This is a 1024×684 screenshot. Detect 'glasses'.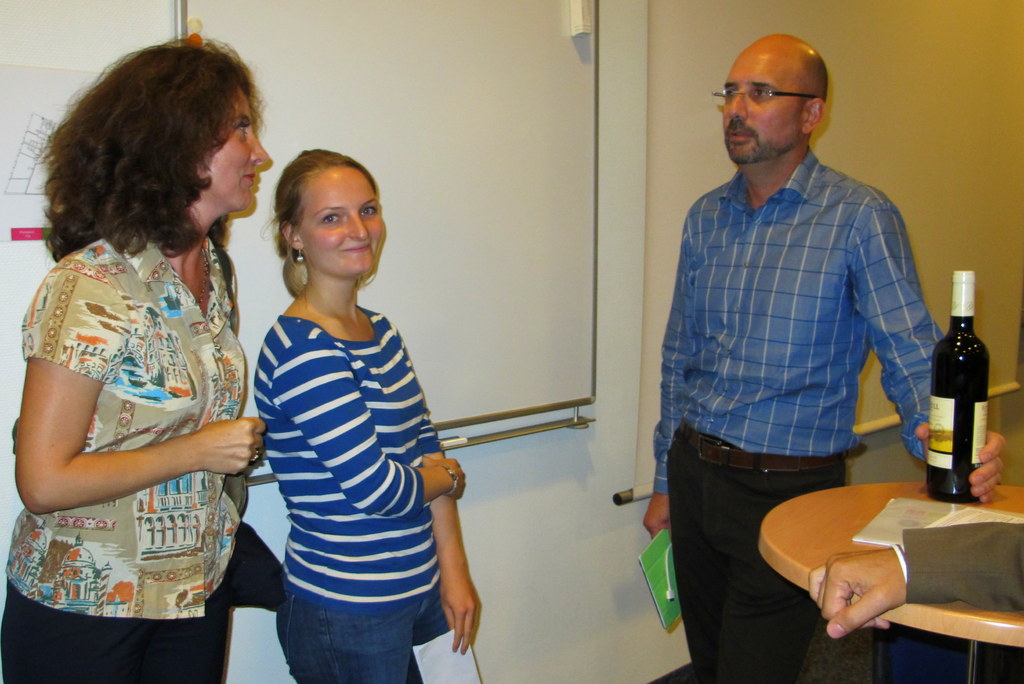
Rect(708, 81, 828, 103).
